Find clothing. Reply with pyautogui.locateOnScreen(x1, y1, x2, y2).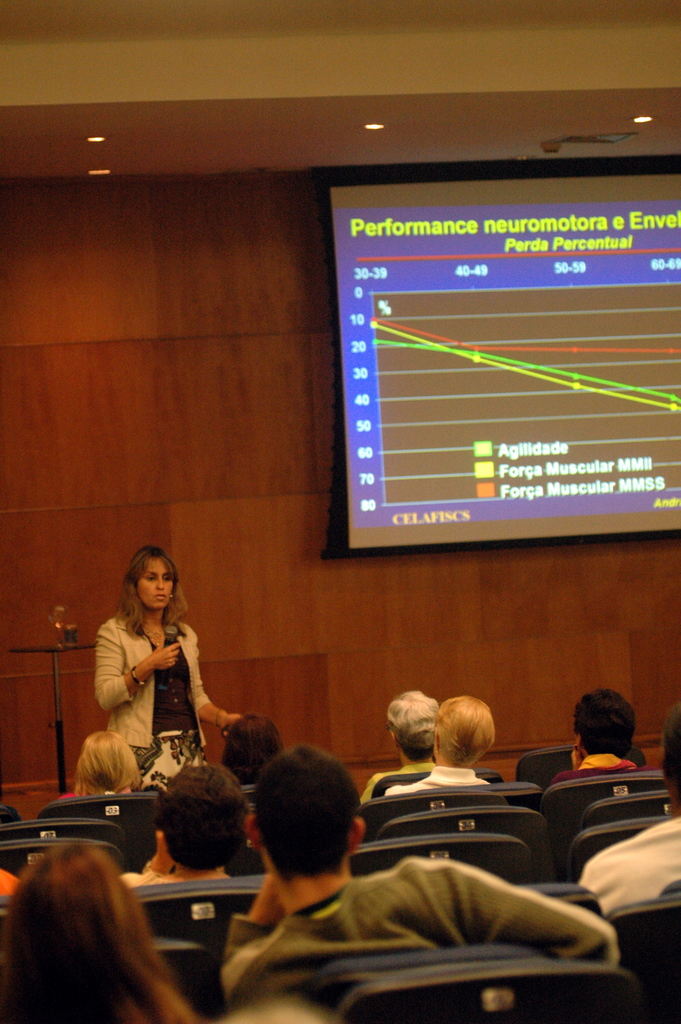
pyautogui.locateOnScreen(575, 813, 680, 918).
